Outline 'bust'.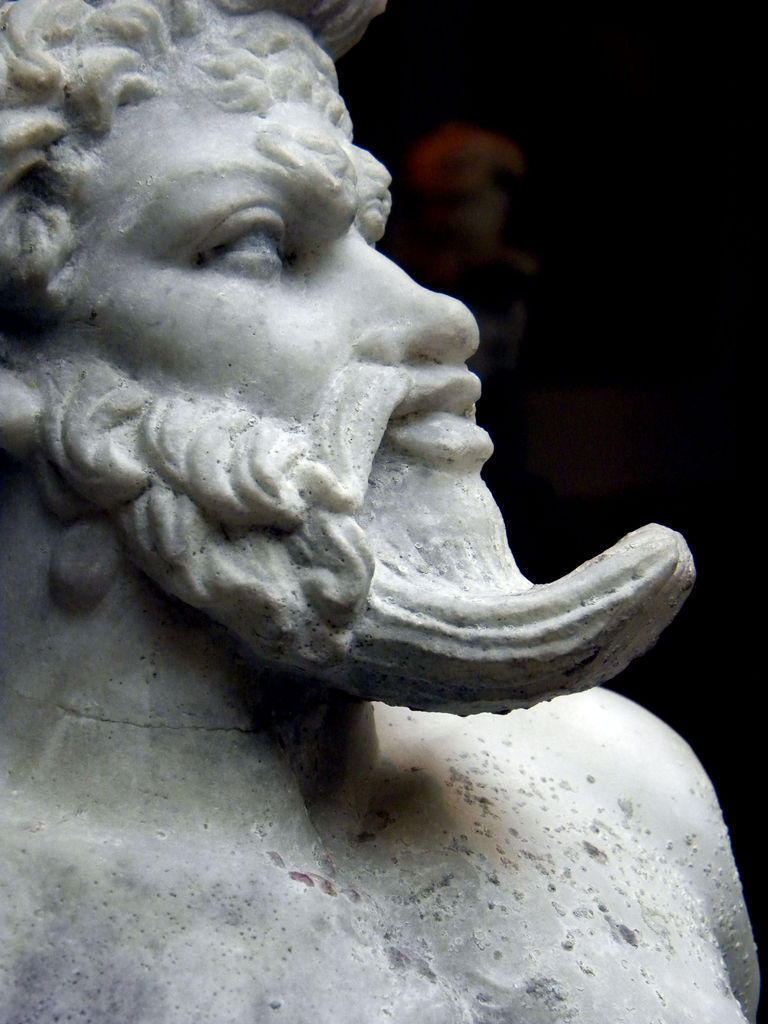
Outline: 0 0 762 1023.
